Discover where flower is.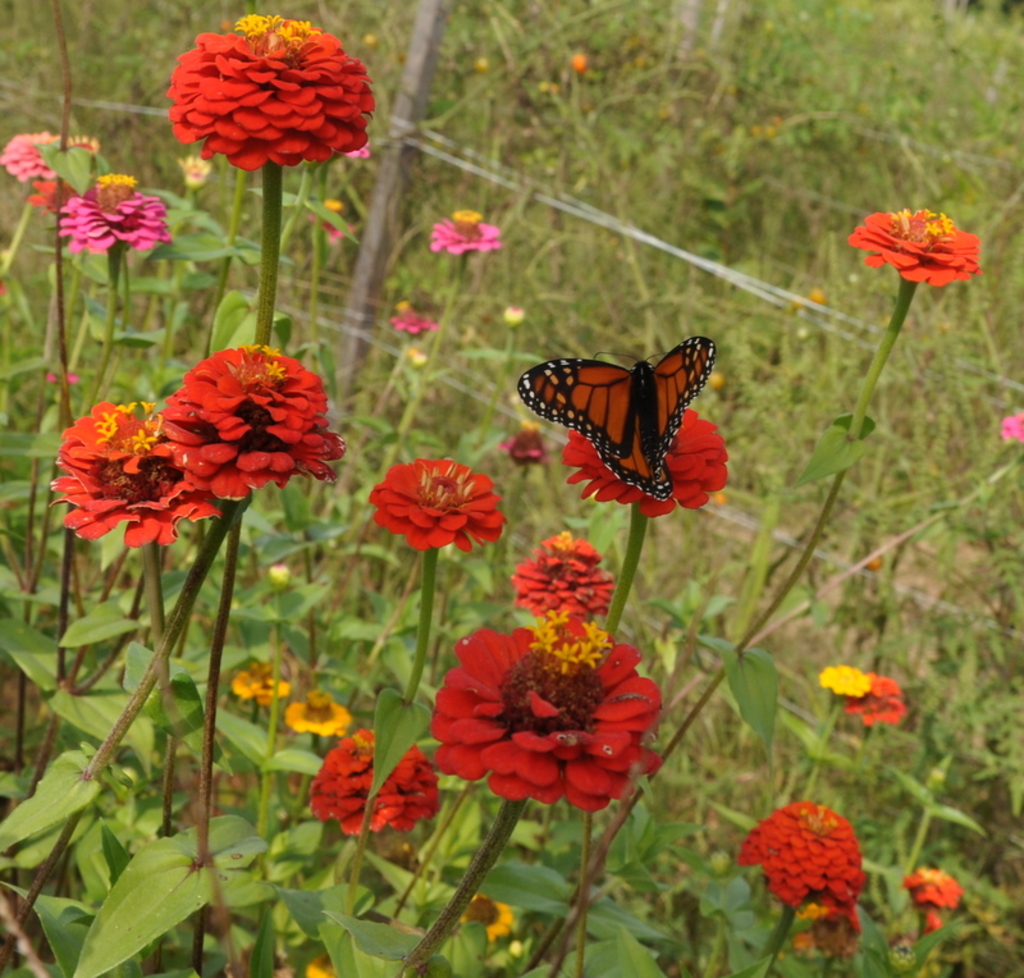
Discovered at 511/531/620/621.
